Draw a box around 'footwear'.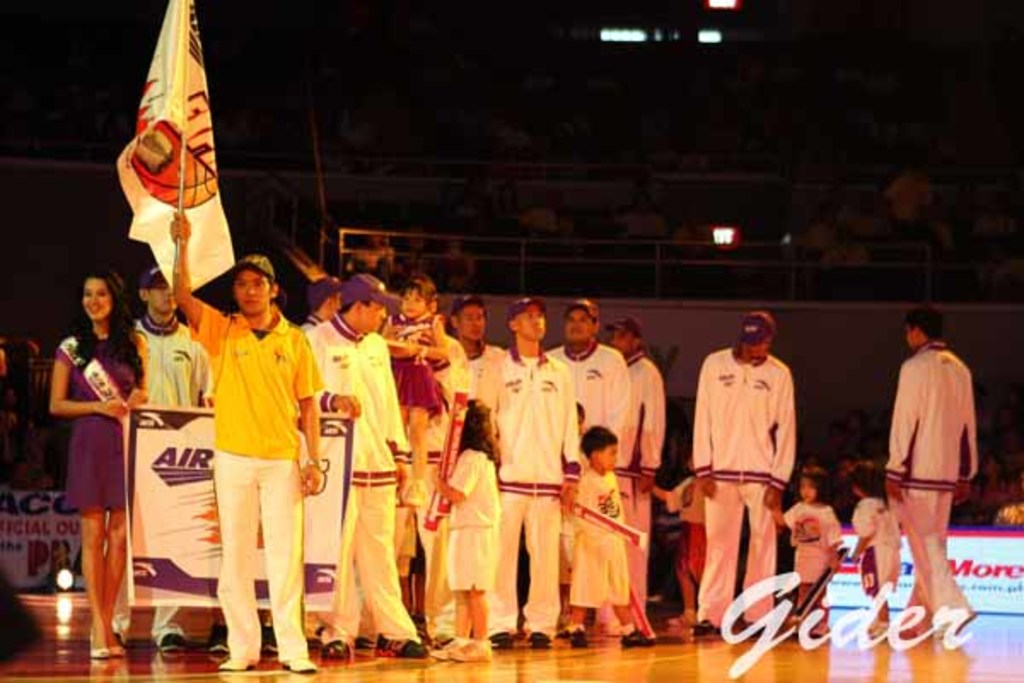
693 615 720 642.
